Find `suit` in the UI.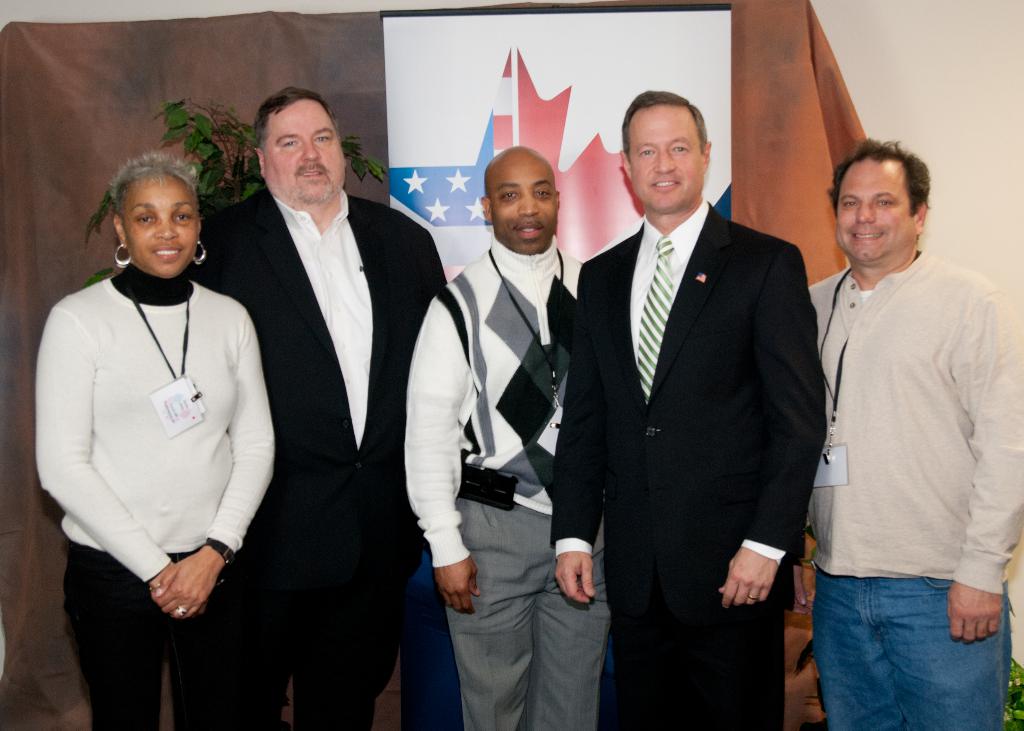
UI element at x1=584, y1=68, x2=837, y2=720.
